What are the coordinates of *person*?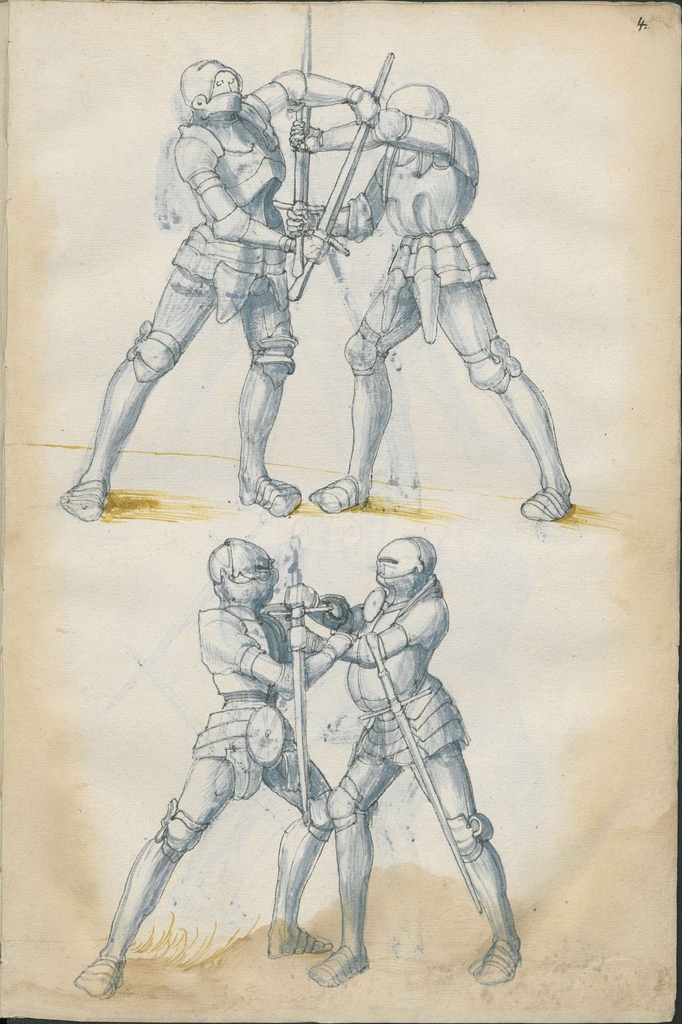
select_region(71, 536, 362, 995).
